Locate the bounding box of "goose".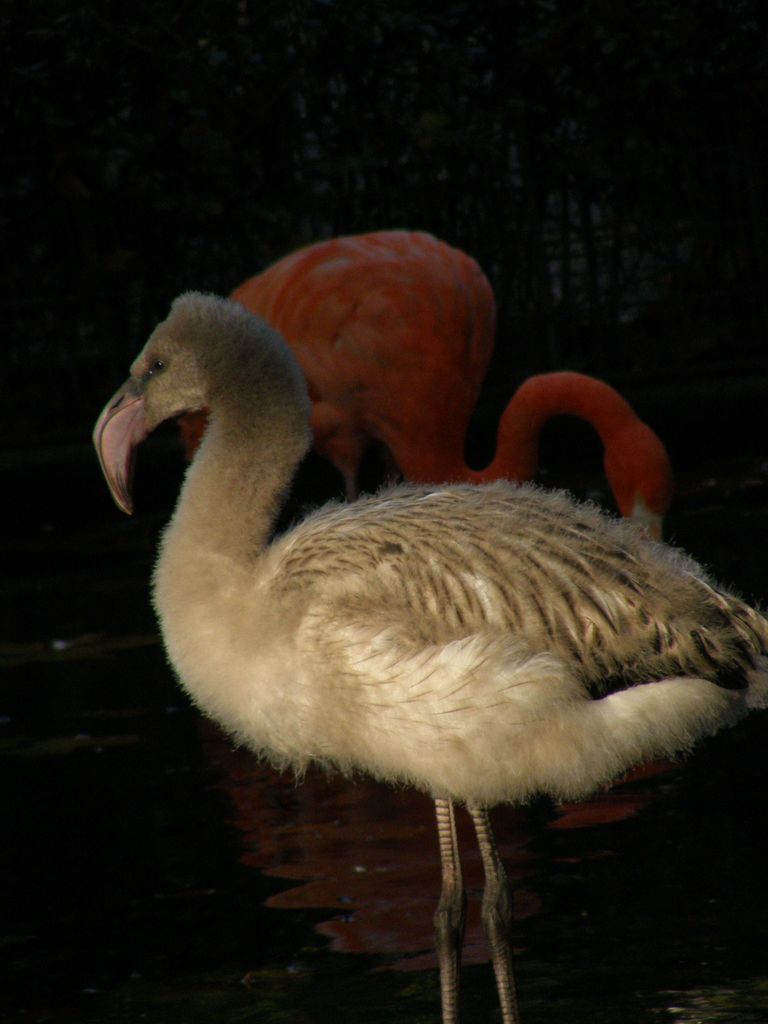
Bounding box: bbox=(186, 234, 663, 520).
